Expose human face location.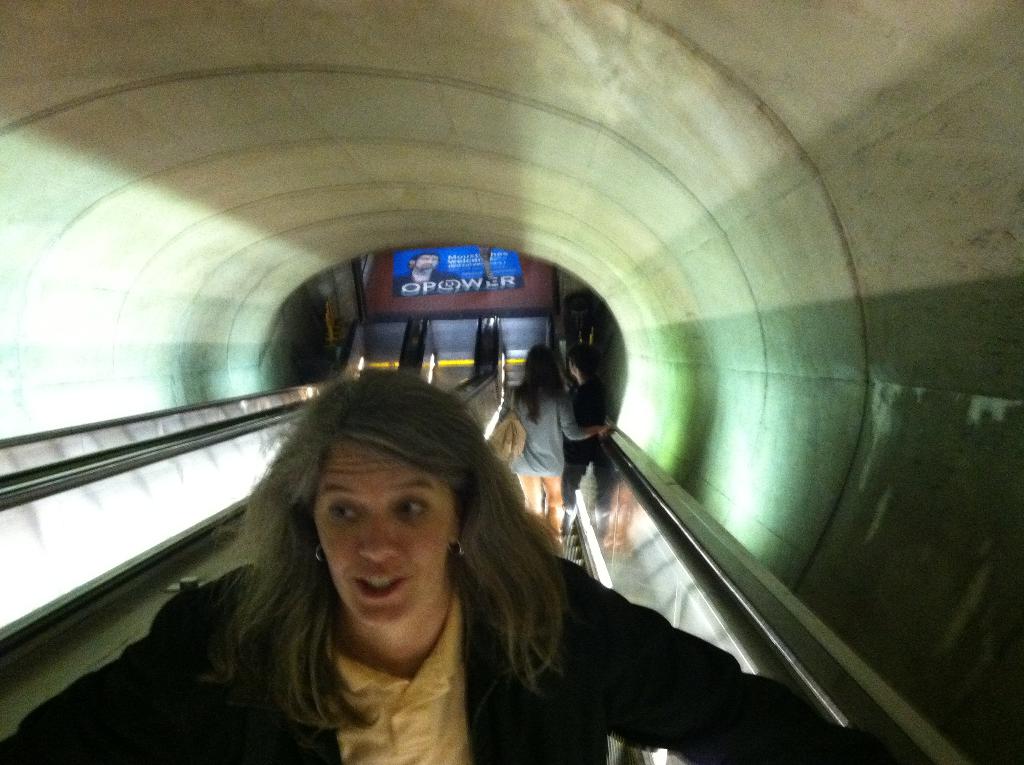
Exposed at bbox(312, 439, 455, 625).
